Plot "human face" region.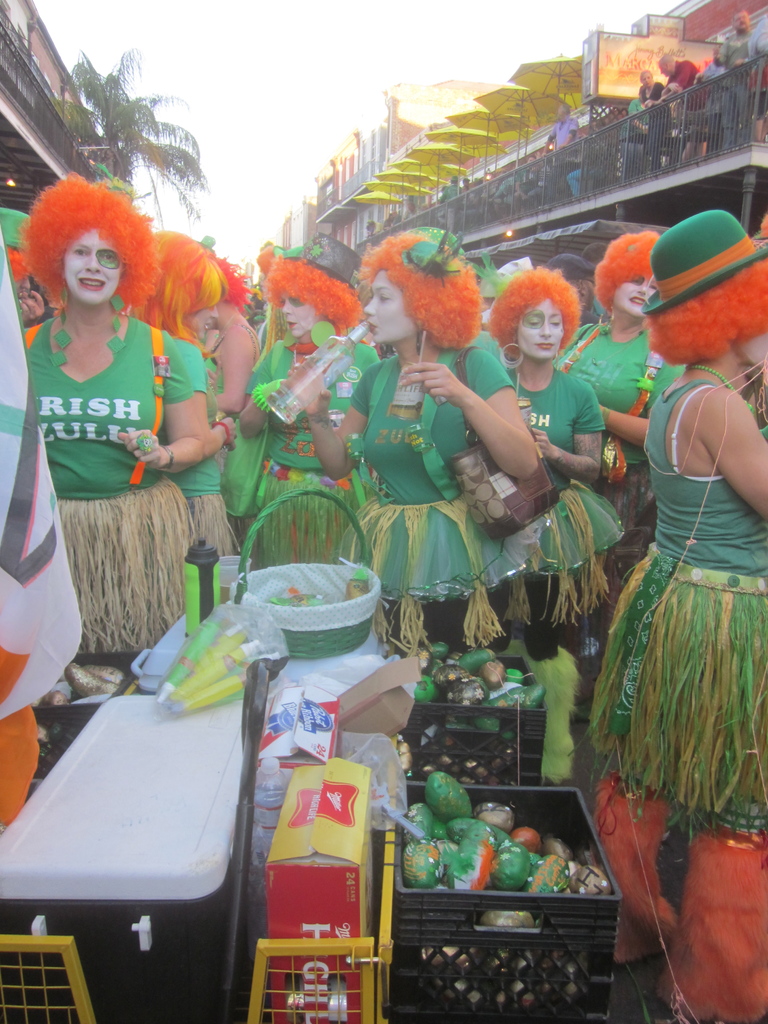
Plotted at 186,301,217,340.
